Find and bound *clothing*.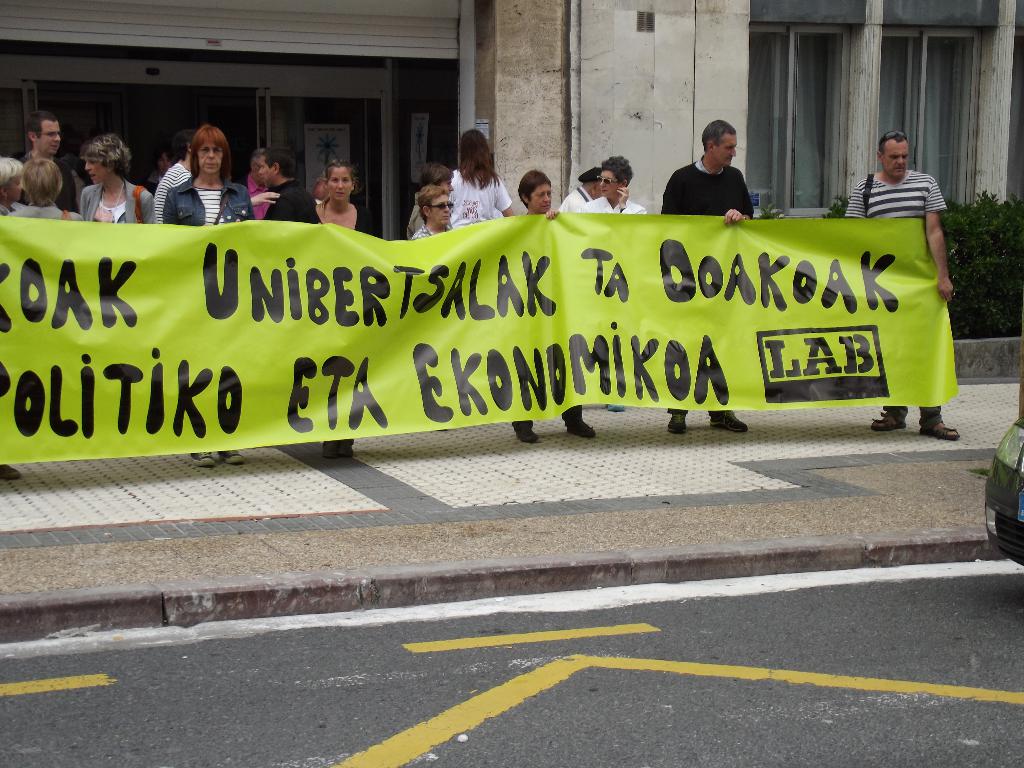
Bound: pyautogui.locateOnScreen(304, 204, 374, 238).
